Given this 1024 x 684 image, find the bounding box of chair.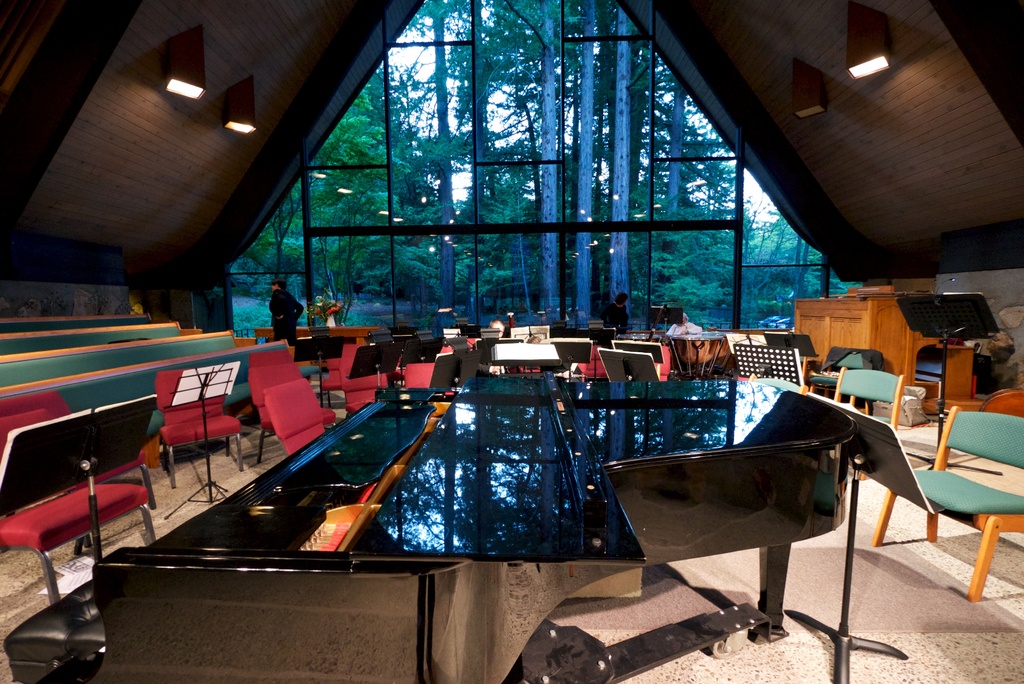
l=267, t=376, r=348, b=450.
